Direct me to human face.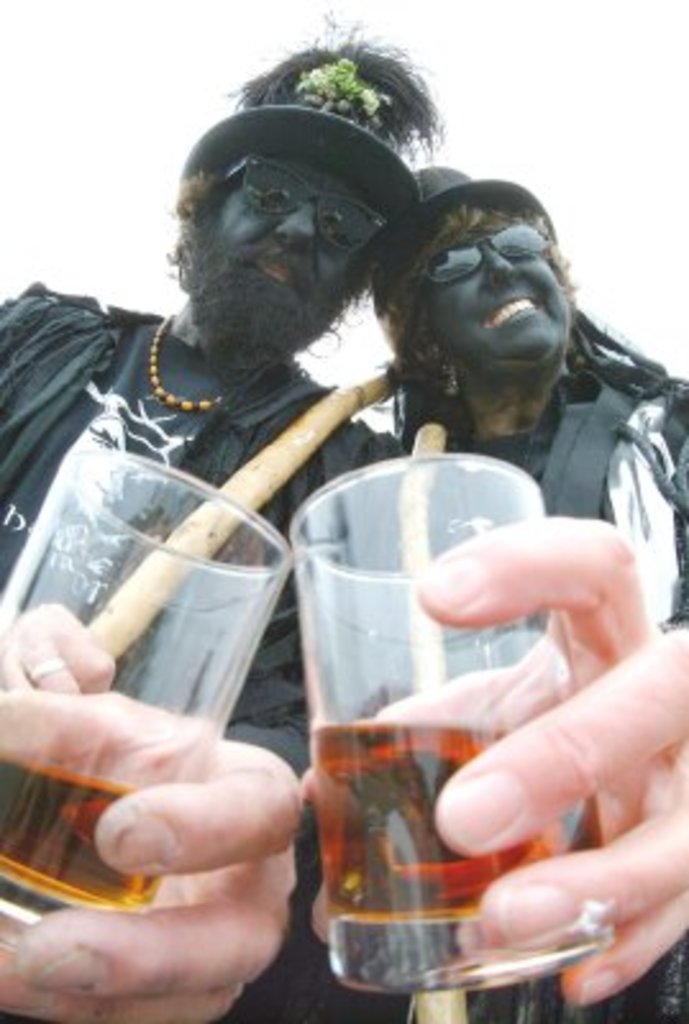
Direction: Rect(213, 161, 384, 325).
